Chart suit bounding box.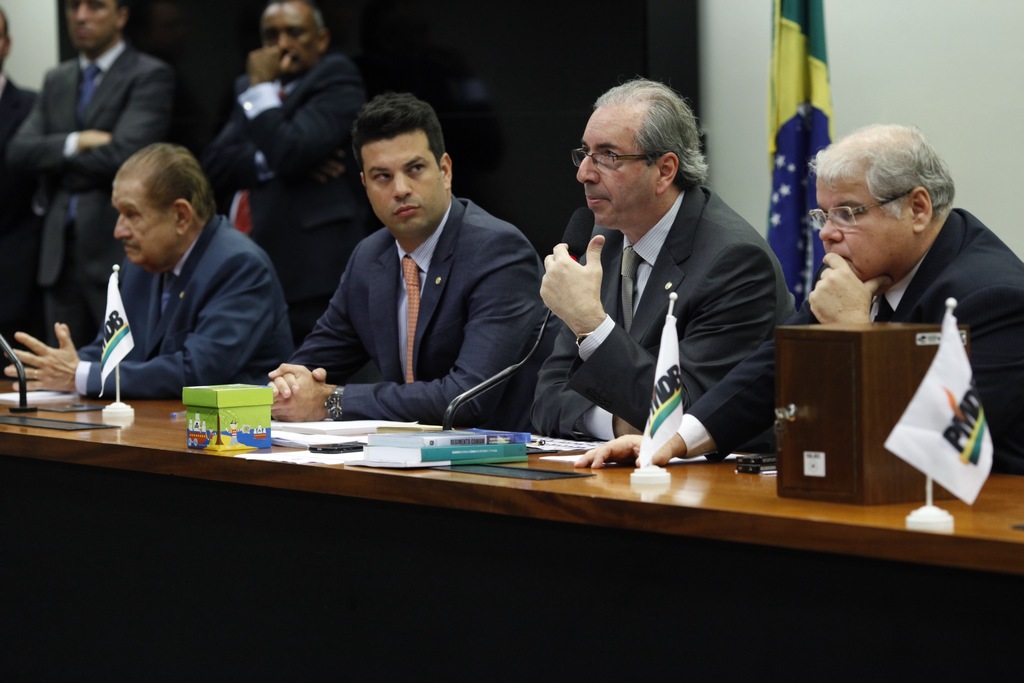
Charted: (left=2, top=44, right=177, bottom=335).
